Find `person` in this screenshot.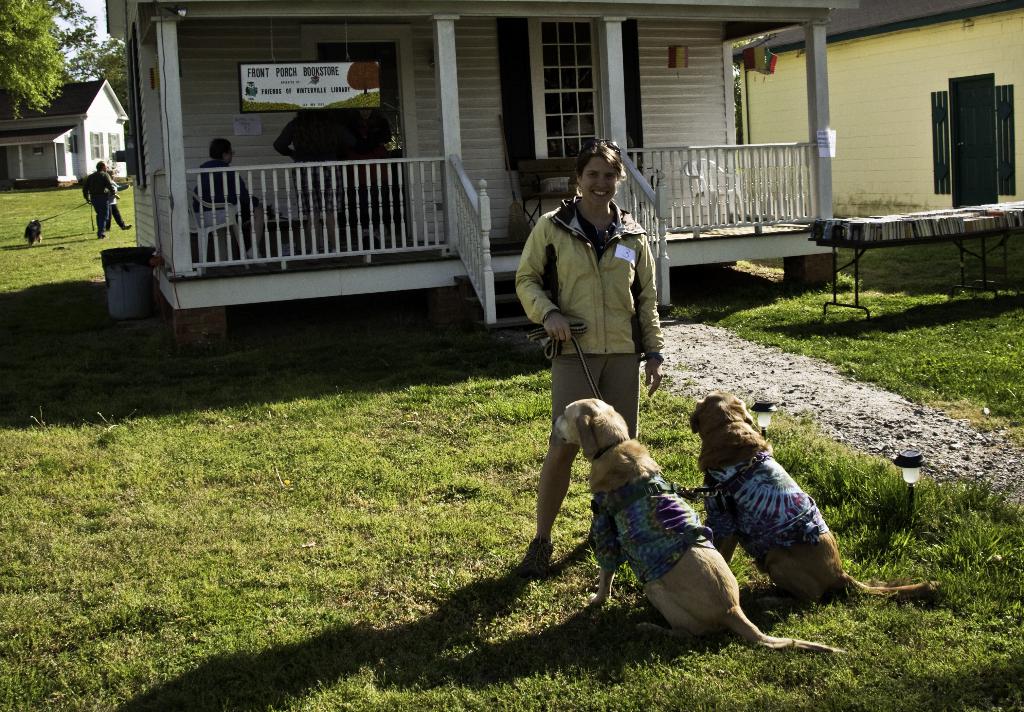
The bounding box for `person` is {"left": 524, "top": 149, "right": 674, "bottom": 521}.
